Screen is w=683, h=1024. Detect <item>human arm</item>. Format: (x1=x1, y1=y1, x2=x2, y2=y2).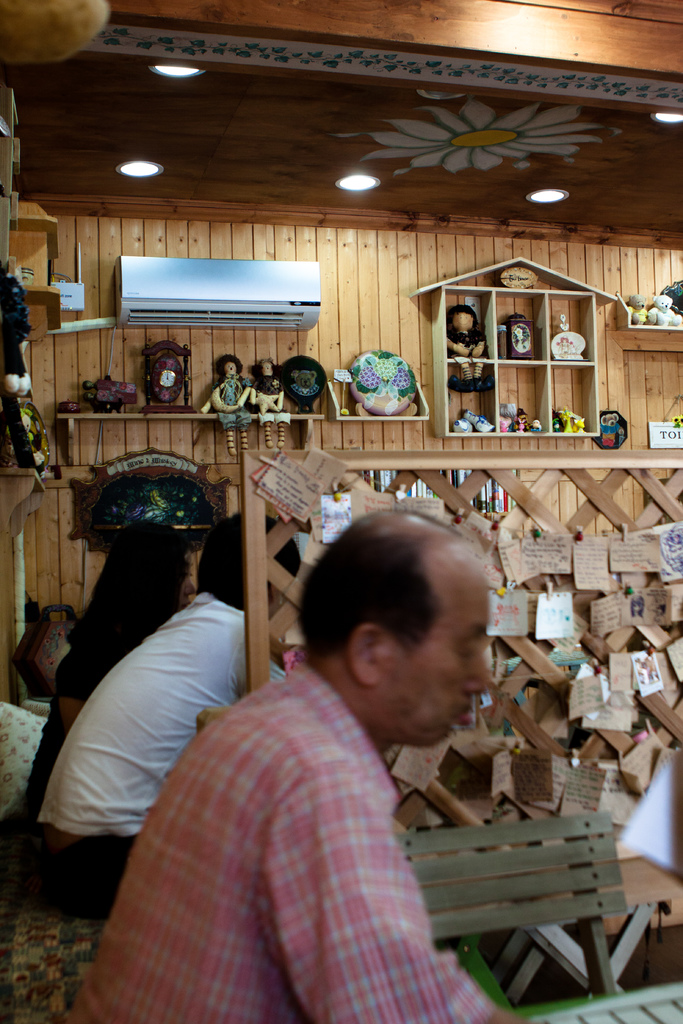
(x1=258, y1=767, x2=533, y2=1023).
